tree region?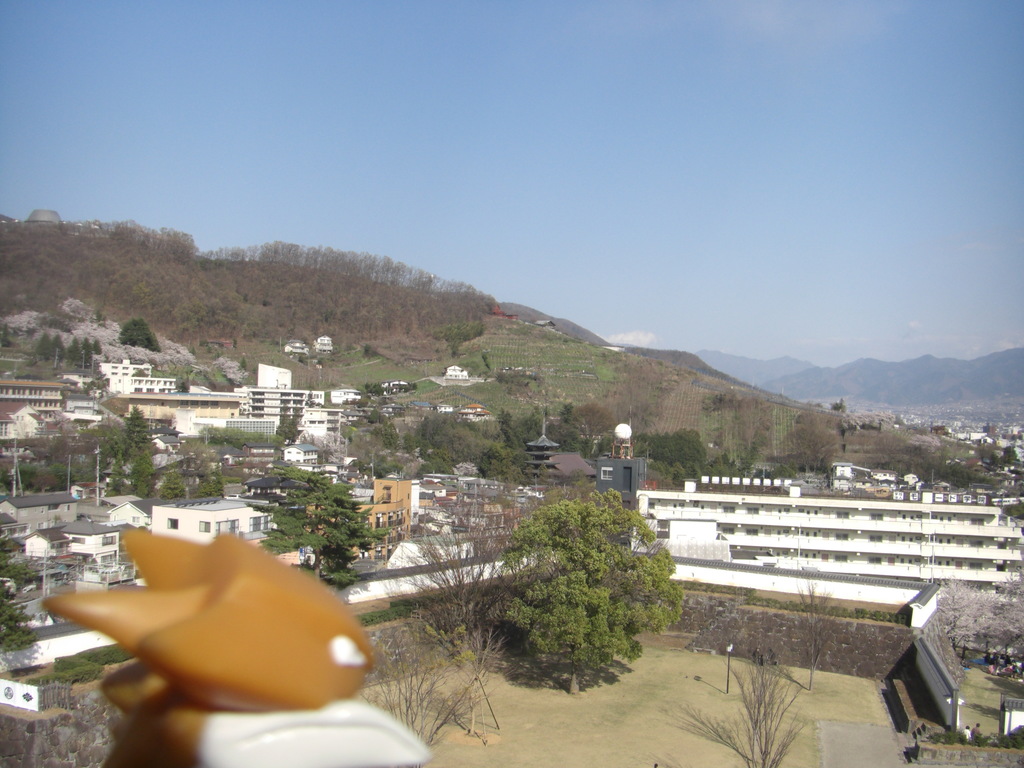
rect(118, 429, 155, 504)
